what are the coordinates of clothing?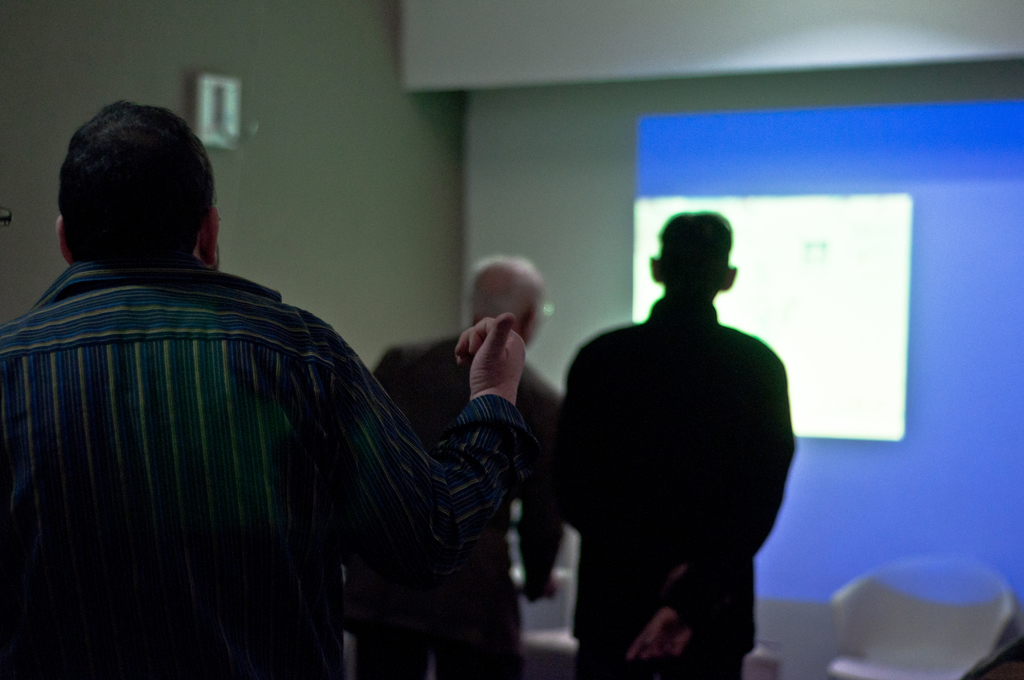
bbox(0, 259, 541, 679).
